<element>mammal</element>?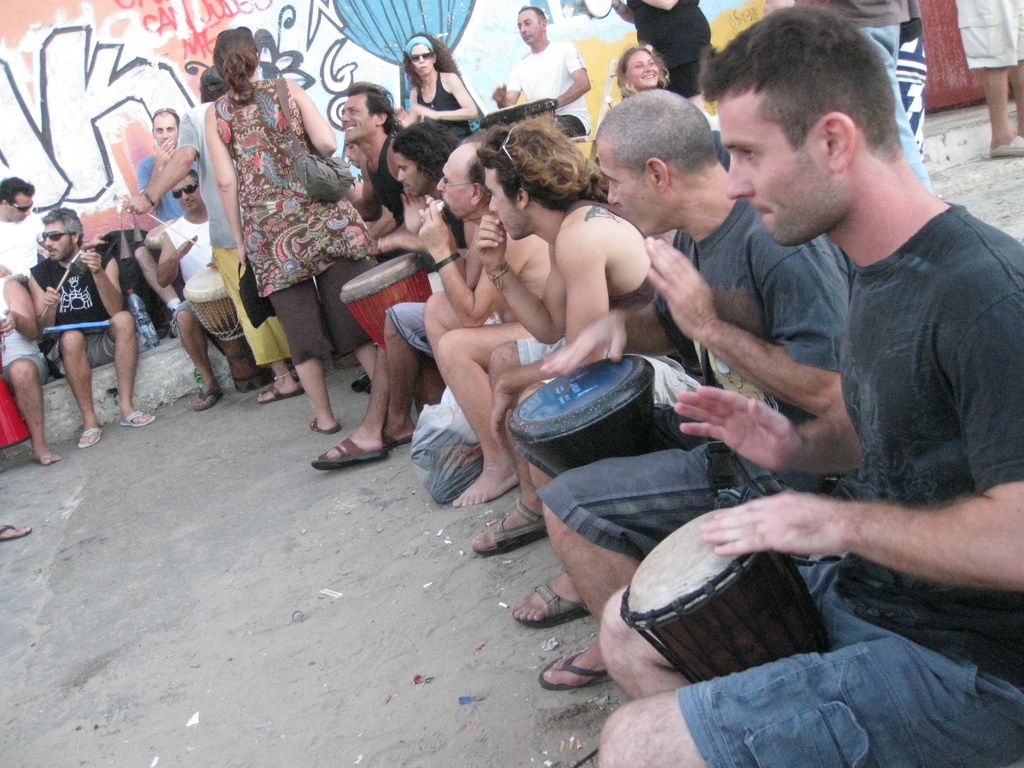
box(154, 160, 235, 415)
